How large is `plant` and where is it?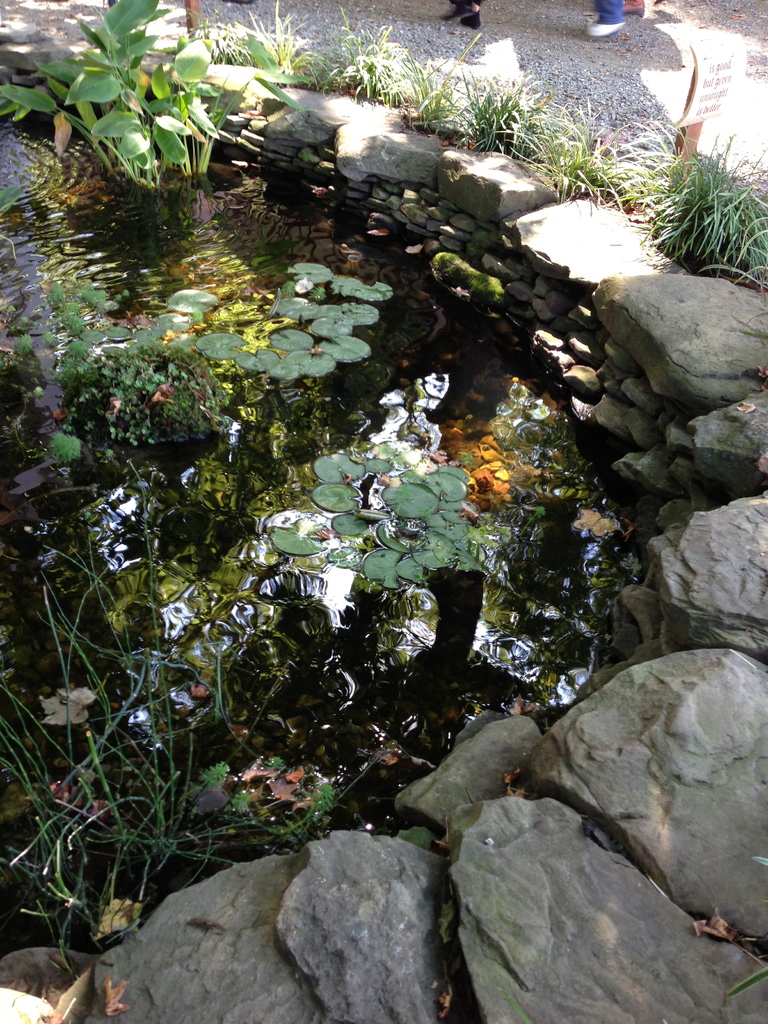
Bounding box: {"left": 0, "top": 0, "right": 318, "bottom": 196}.
